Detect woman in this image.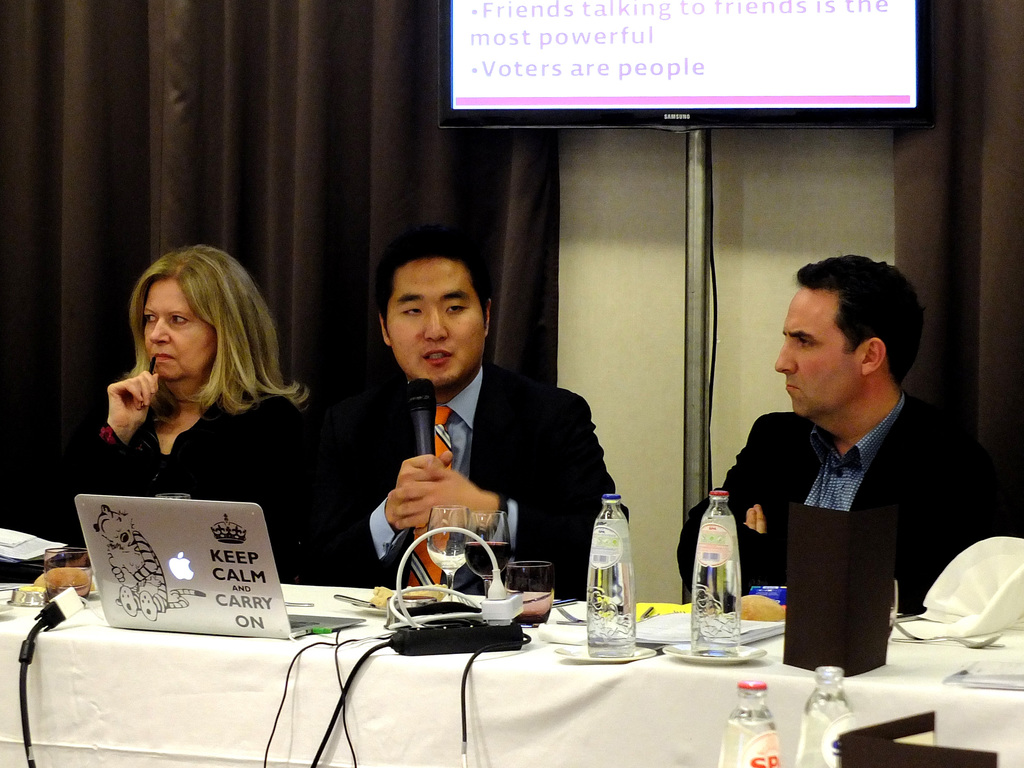
Detection: pyautogui.locateOnScreen(21, 236, 385, 595).
